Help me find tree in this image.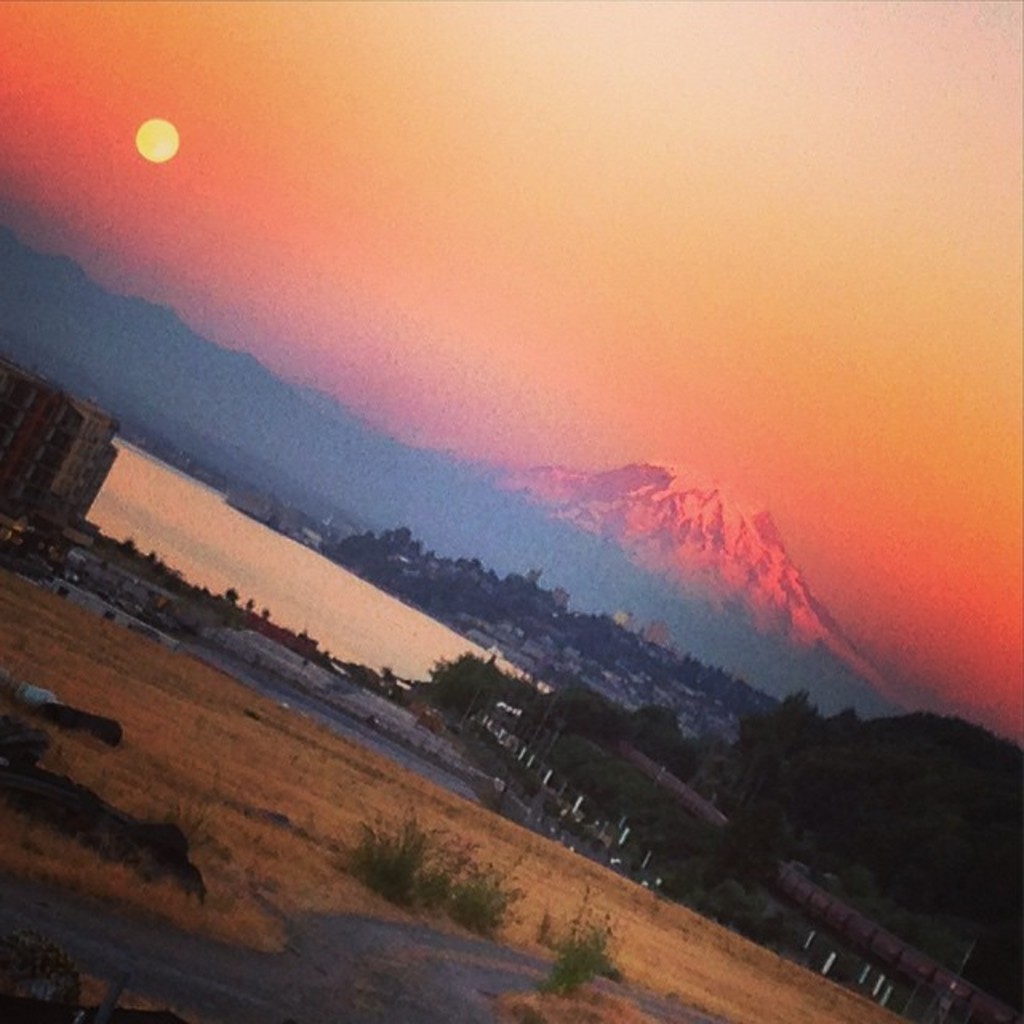
Found it: 725, 722, 1022, 982.
